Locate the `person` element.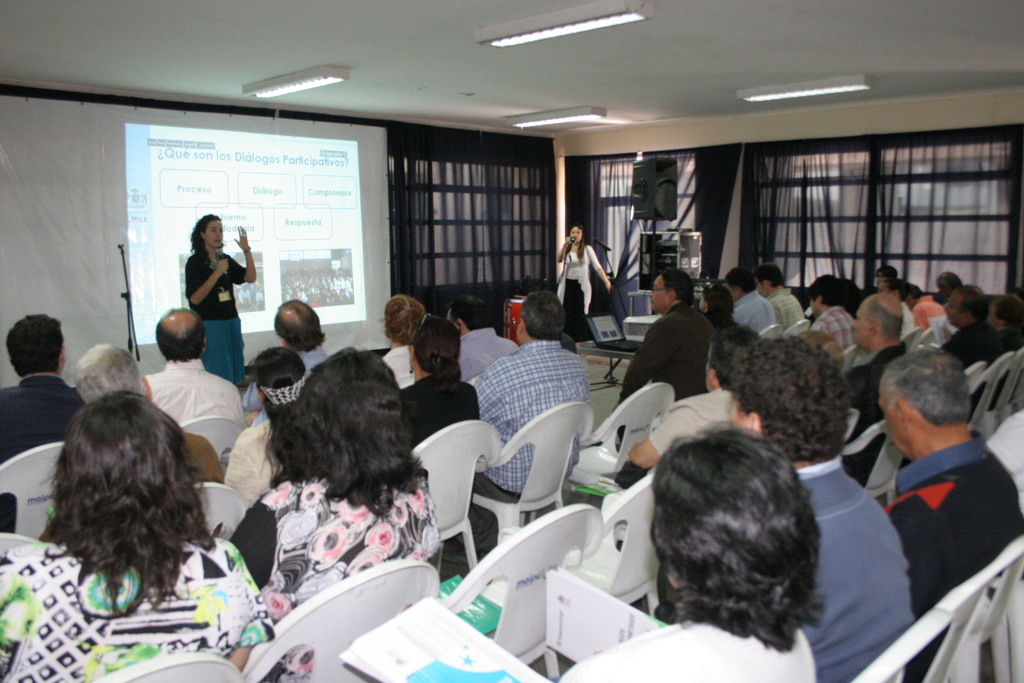
Element bbox: region(183, 207, 258, 386).
